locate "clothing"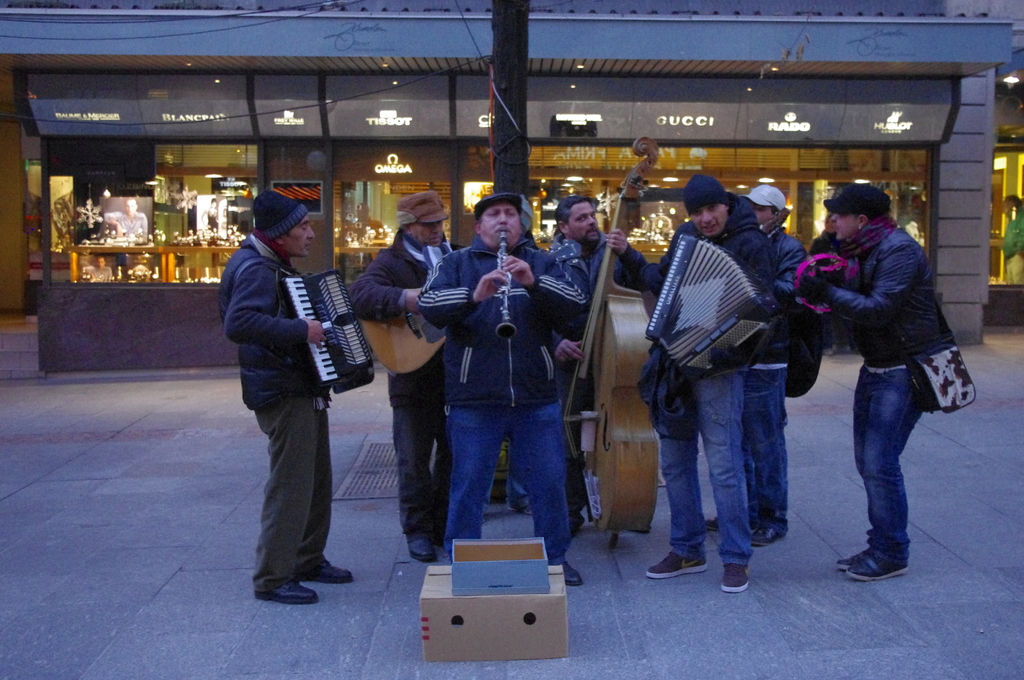
[219,234,332,583]
